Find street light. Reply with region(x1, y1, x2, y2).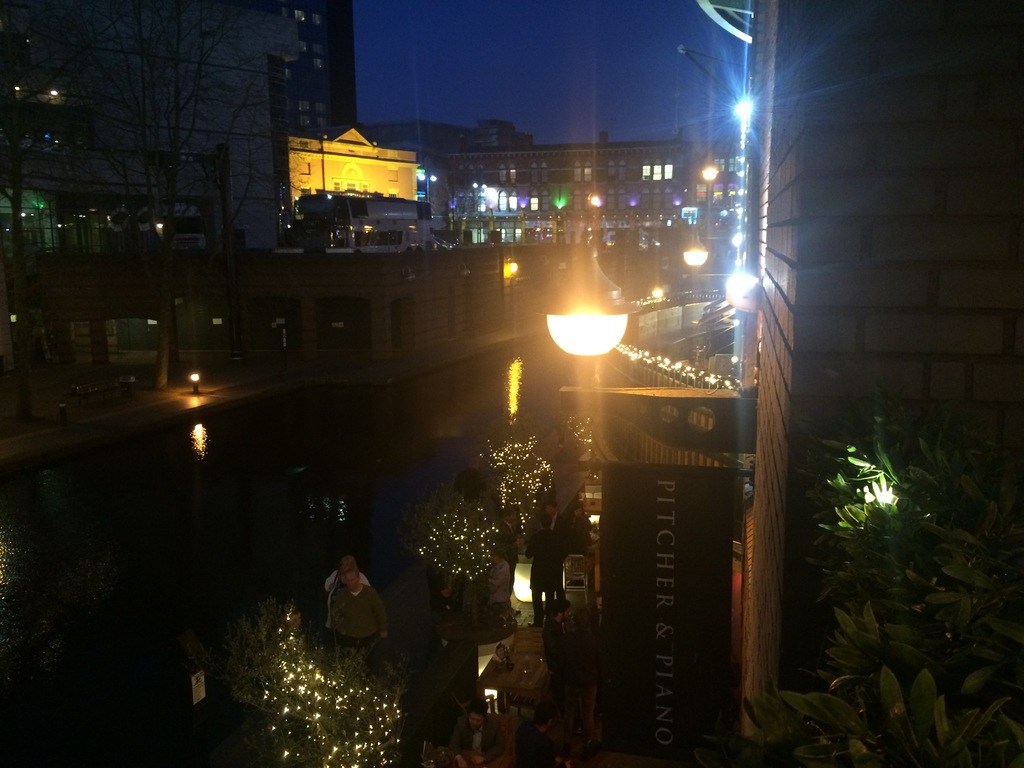
region(531, 274, 648, 434).
